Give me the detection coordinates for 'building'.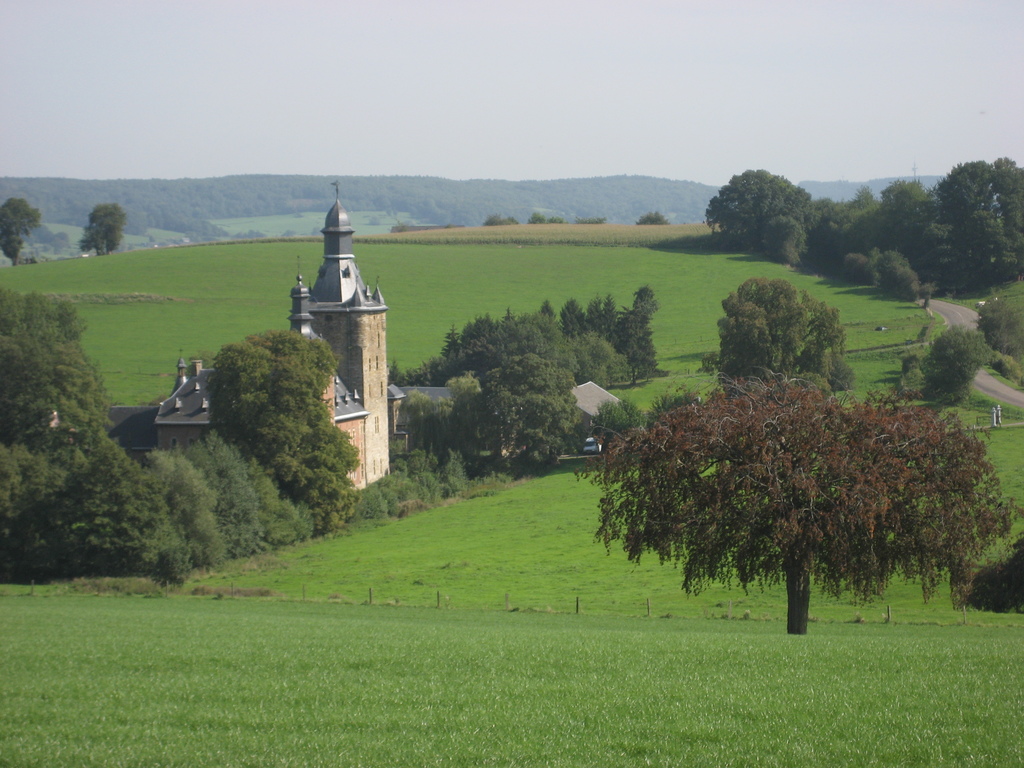
552, 368, 629, 454.
